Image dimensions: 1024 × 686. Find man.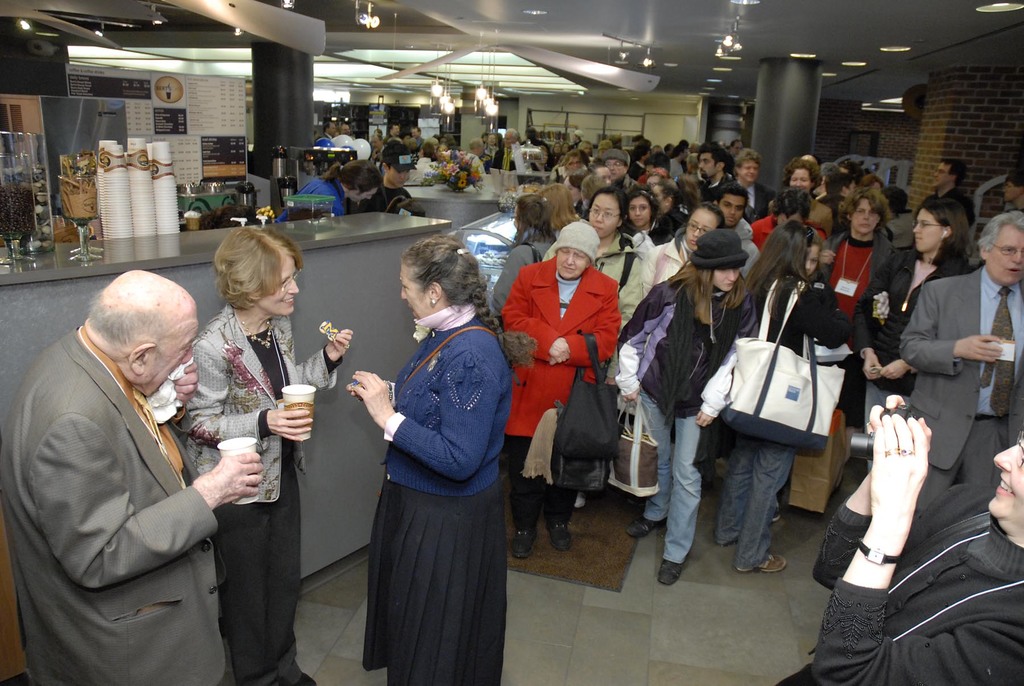
(x1=592, y1=143, x2=636, y2=188).
